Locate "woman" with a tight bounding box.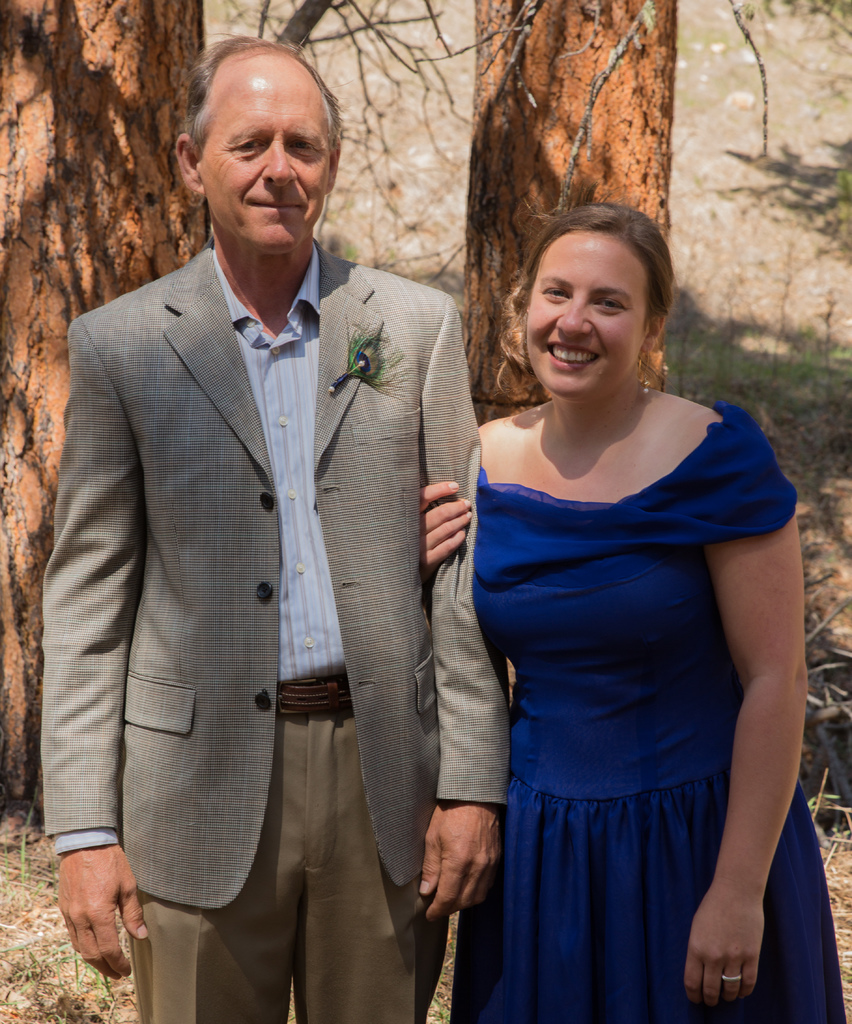
l=422, t=193, r=788, b=1021.
